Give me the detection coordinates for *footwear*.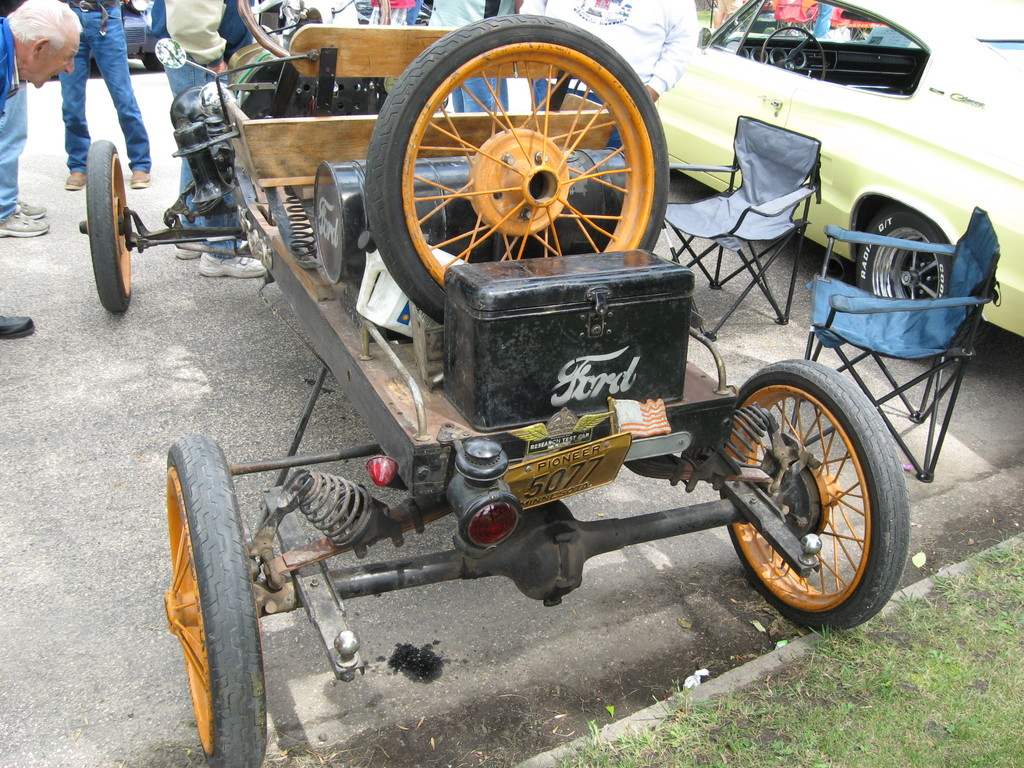
Rect(174, 248, 199, 260).
